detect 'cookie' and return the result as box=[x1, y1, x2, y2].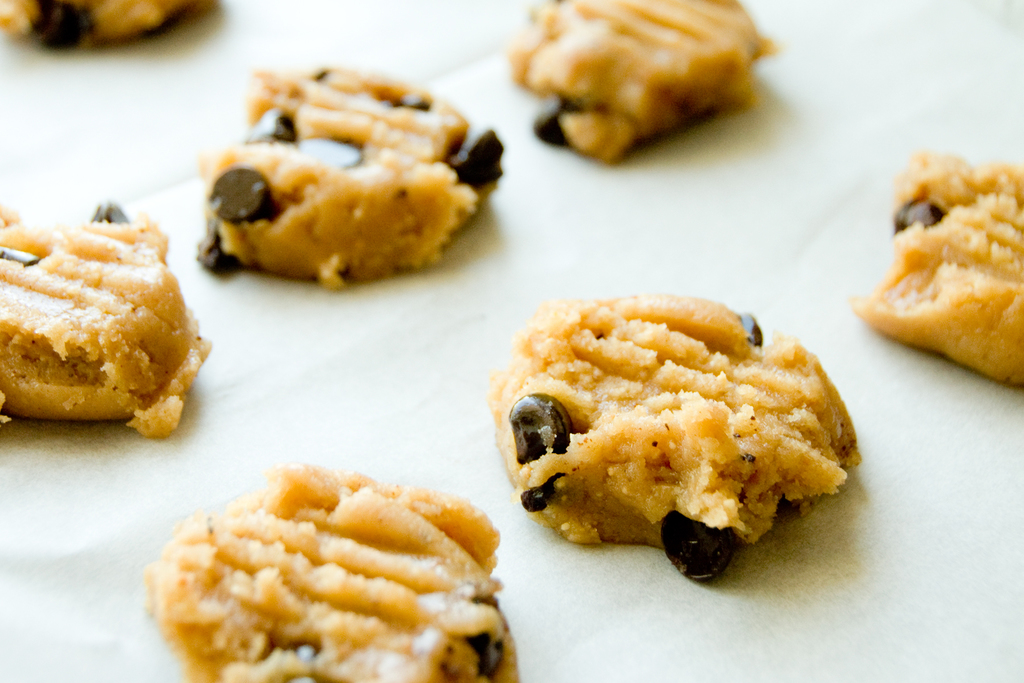
box=[0, 0, 183, 46].
